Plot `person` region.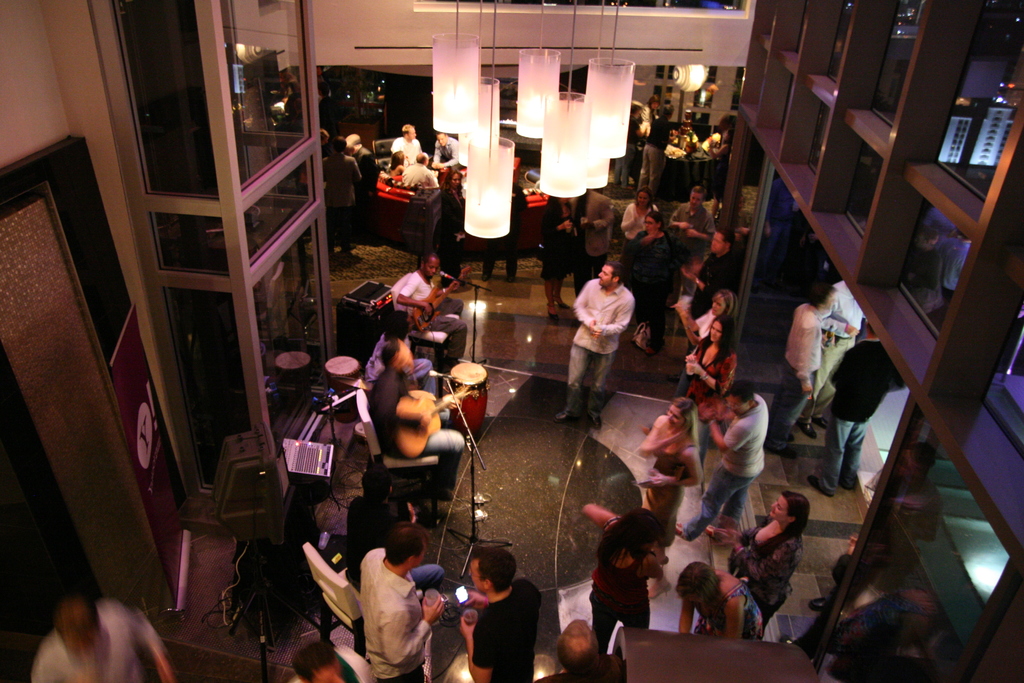
Plotted at {"left": 440, "top": 168, "right": 467, "bottom": 286}.
